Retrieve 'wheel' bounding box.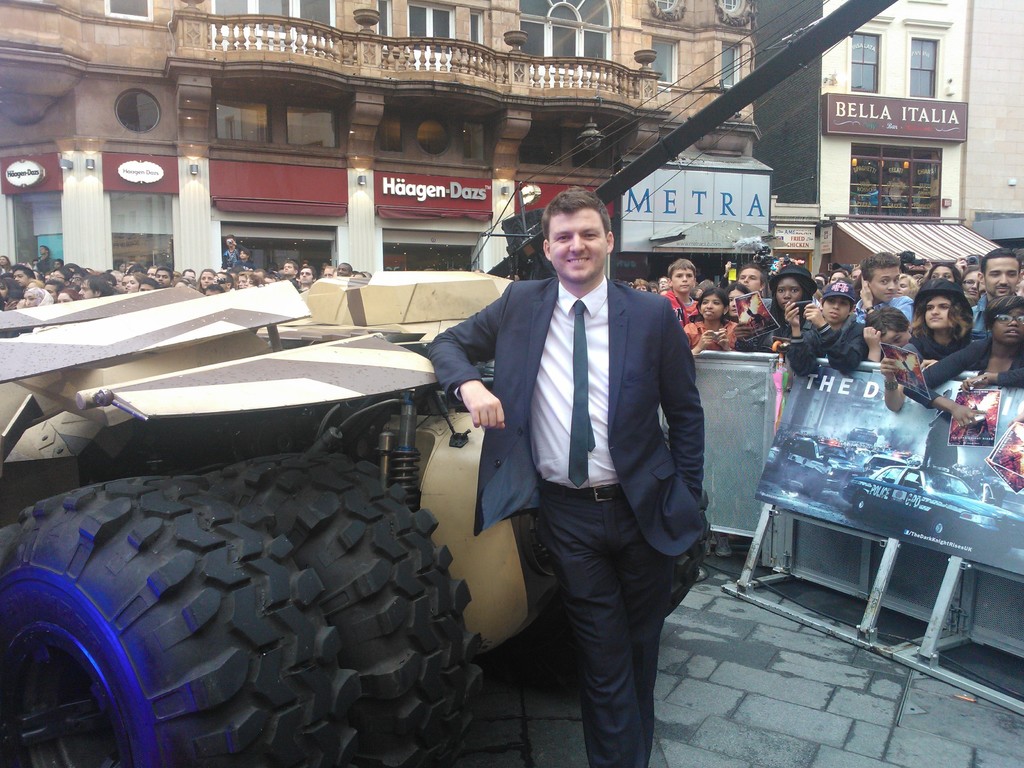
Bounding box: 852,496,870,517.
